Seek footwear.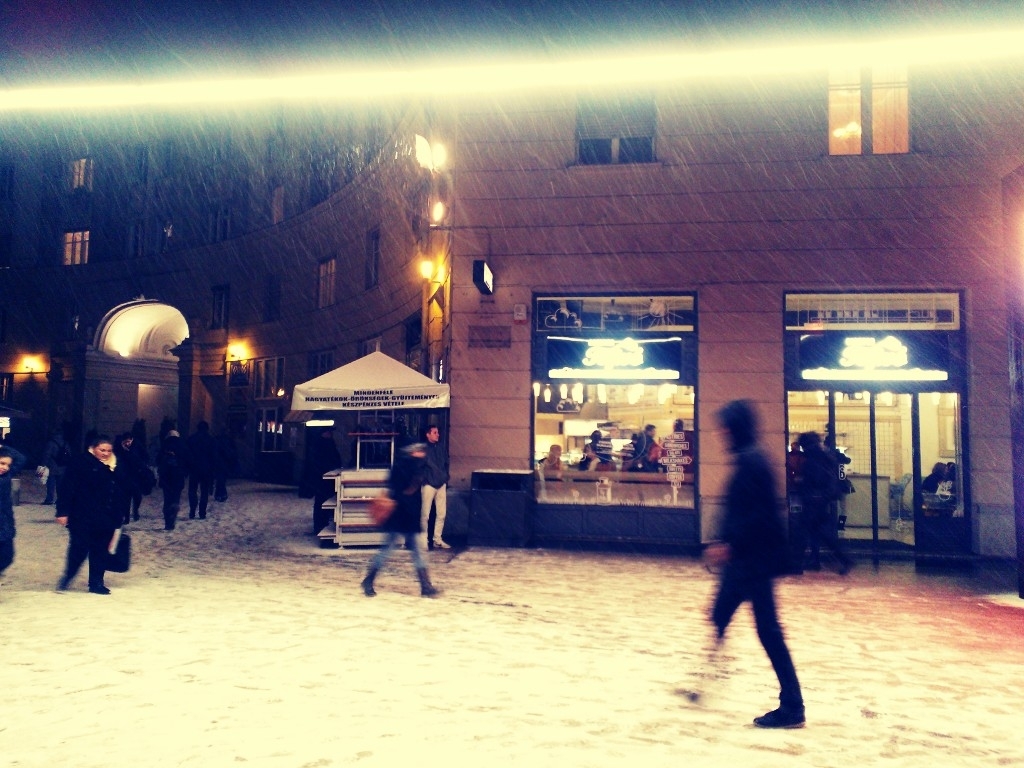
88:583:111:594.
